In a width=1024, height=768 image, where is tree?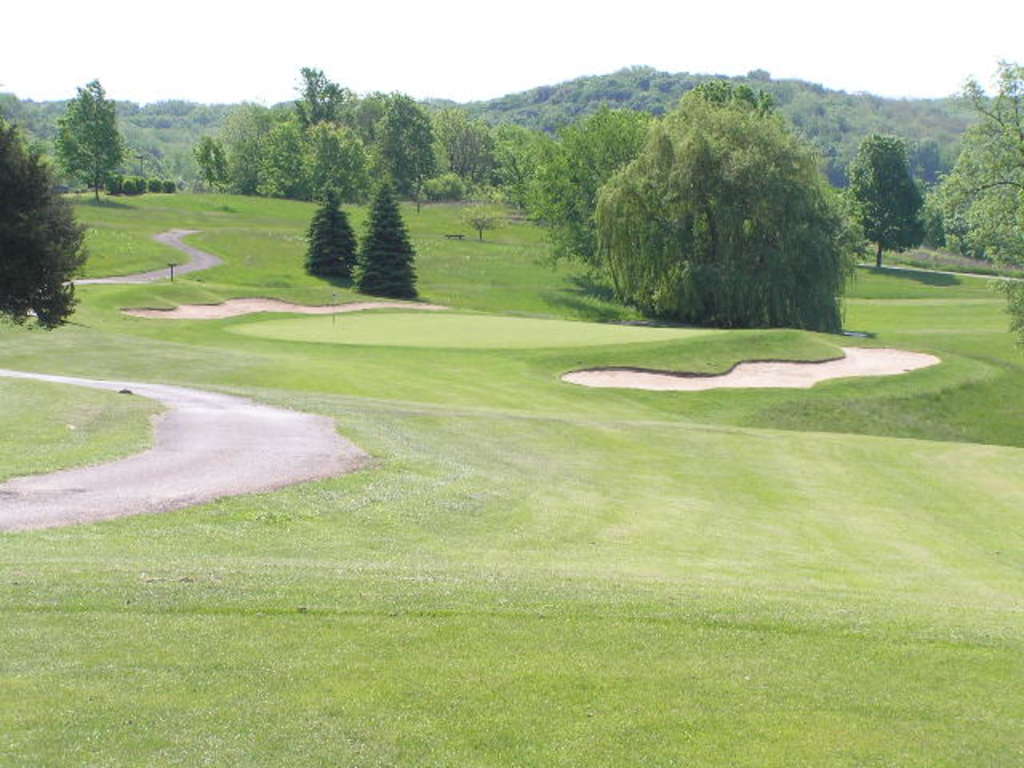
select_region(357, 186, 419, 296).
